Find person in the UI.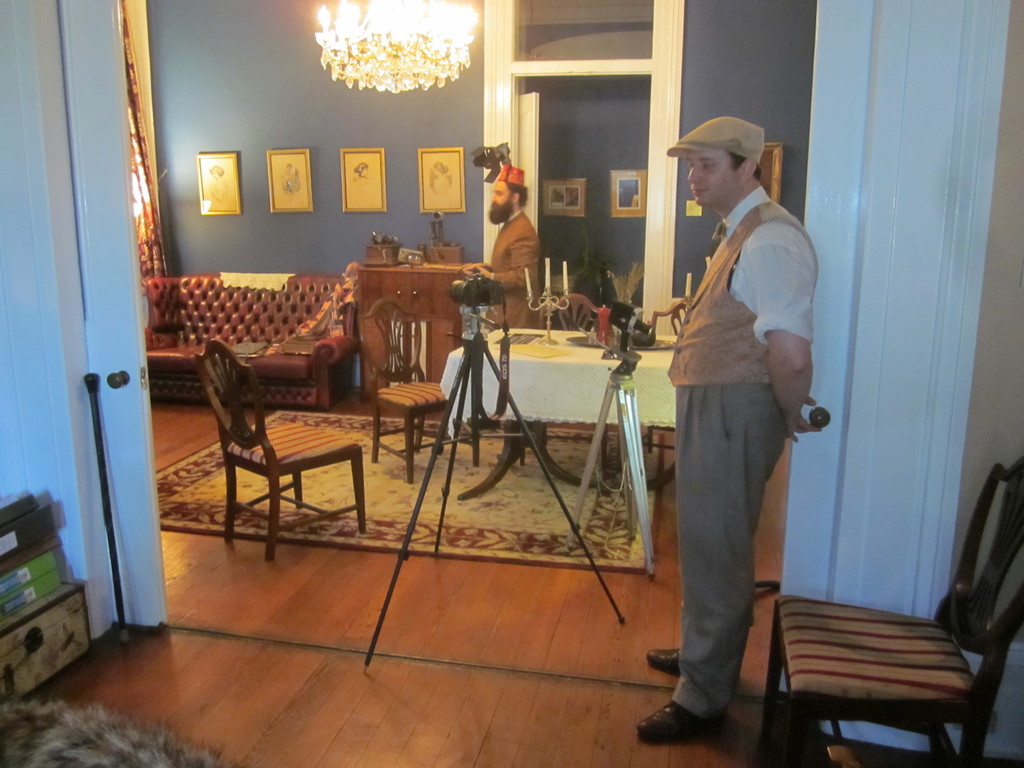
UI element at (left=208, top=164, right=225, bottom=204).
